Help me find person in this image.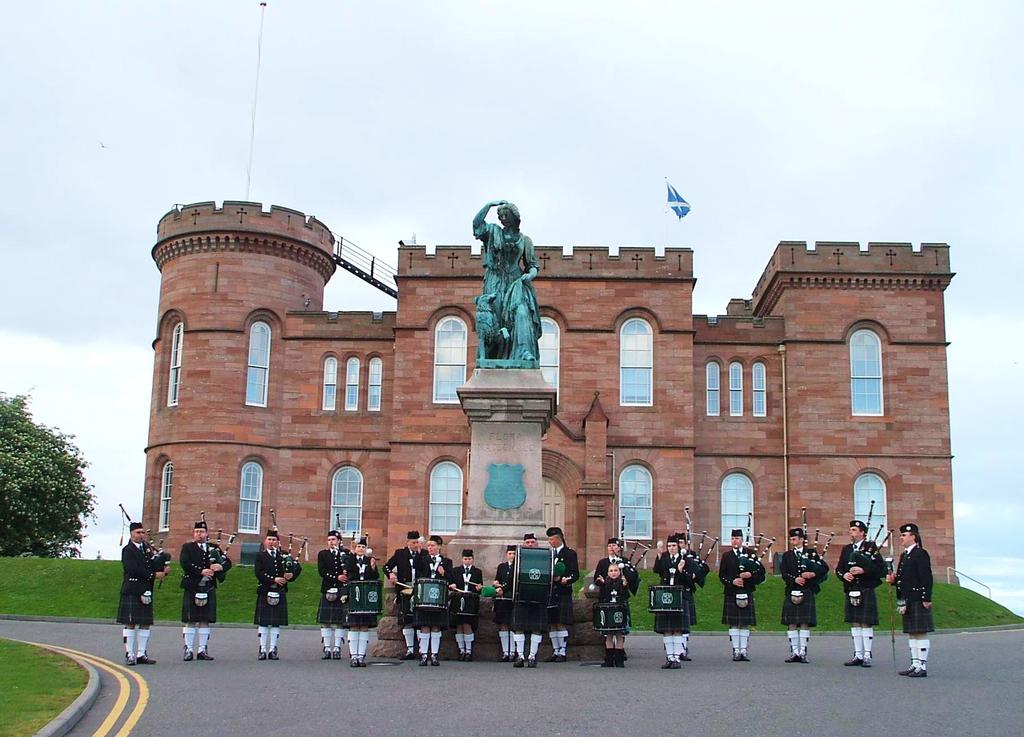
Found it: 490 544 517 662.
